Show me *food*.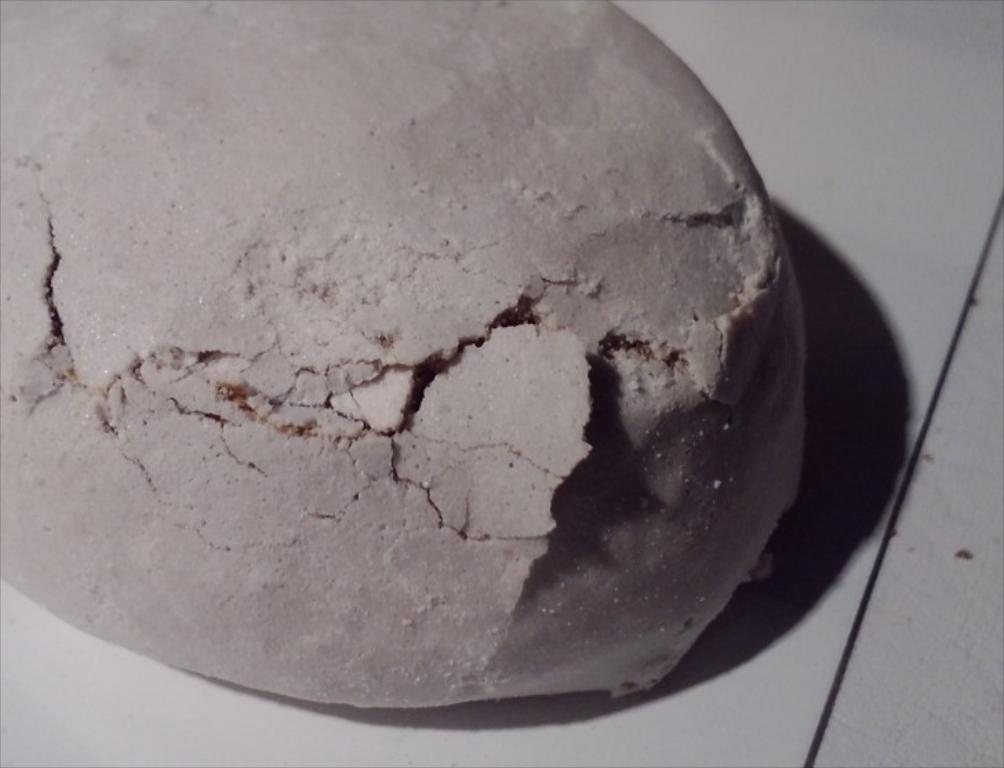
*food* is here: [left=14, top=68, right=837, bottom=738].
